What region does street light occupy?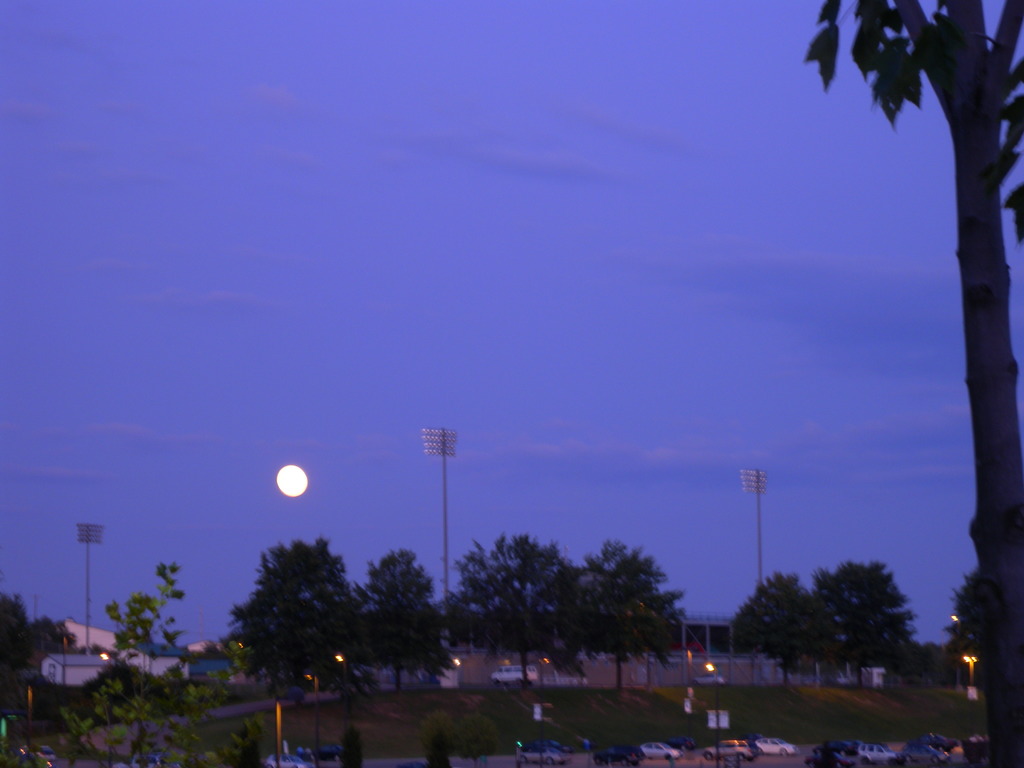
303/669/324/764.
